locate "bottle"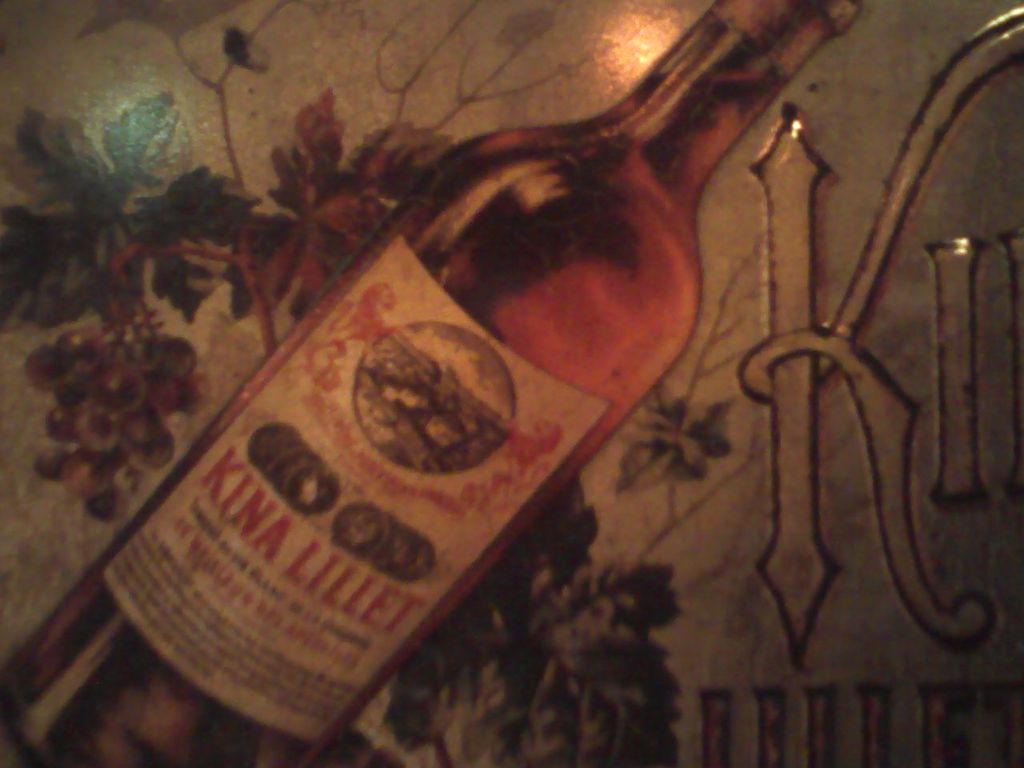
[left=18, top=42, right=836, bottom=737]
